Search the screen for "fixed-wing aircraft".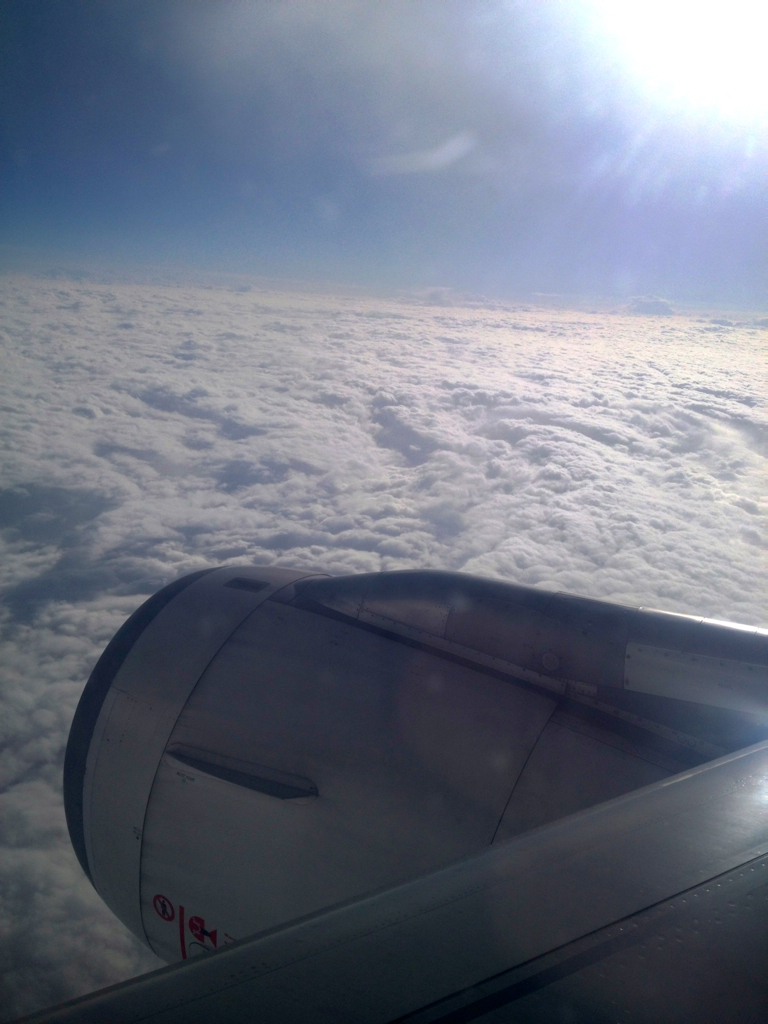
Found at <region>5, 569, 767, 1023</region>.
